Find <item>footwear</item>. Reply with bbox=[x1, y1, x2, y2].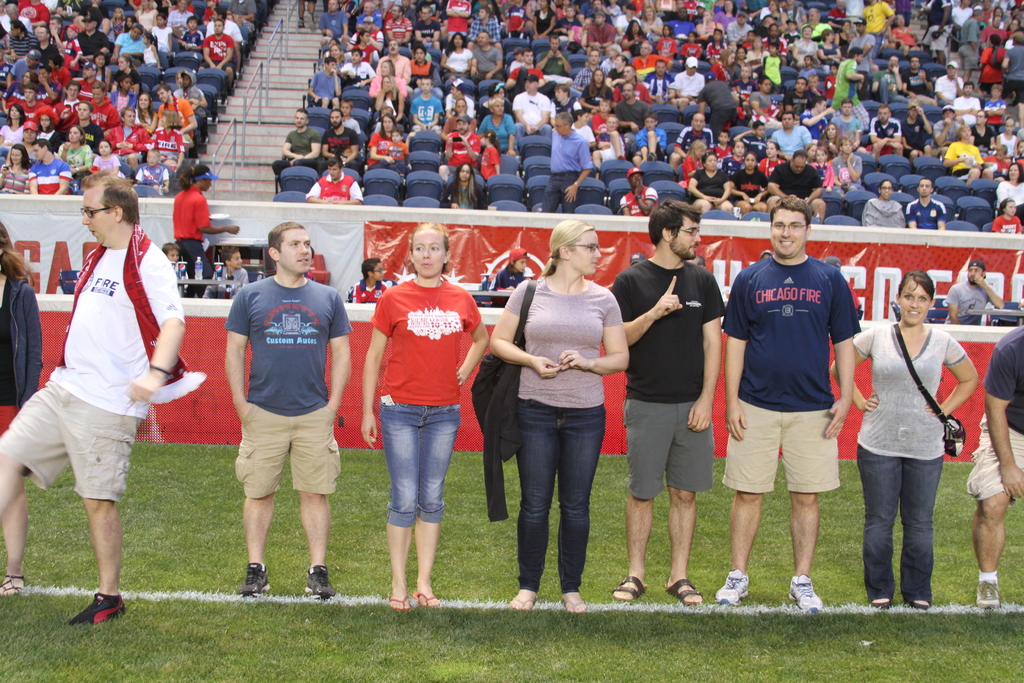
bbox=[414, 592, 435, 609].
